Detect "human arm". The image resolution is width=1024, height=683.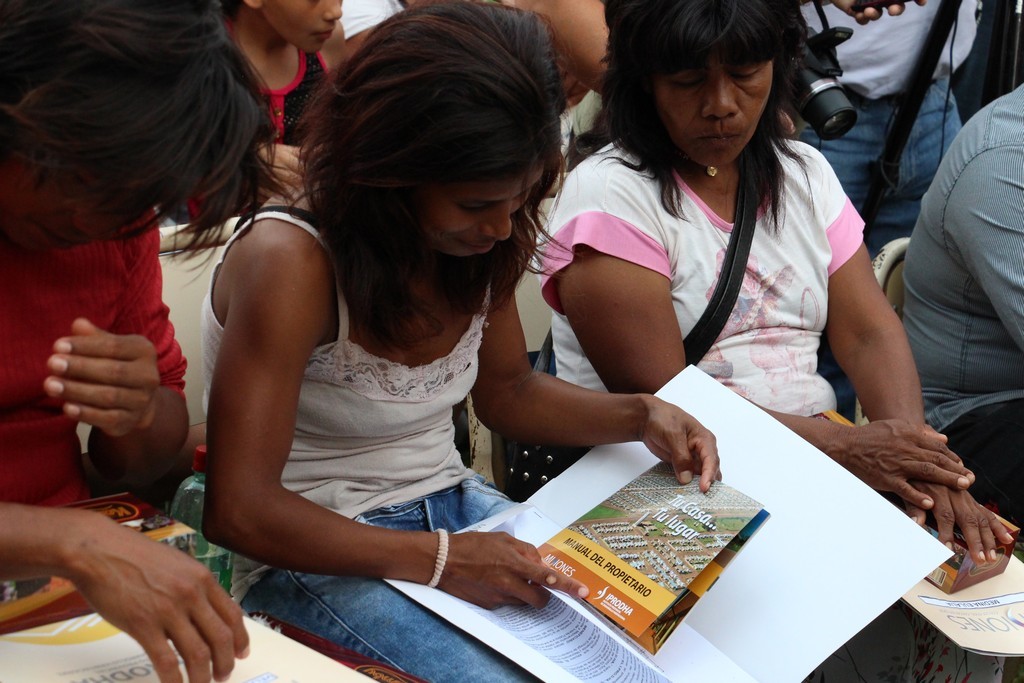
x1=941, y1=144, x2=1023, y2=346.
